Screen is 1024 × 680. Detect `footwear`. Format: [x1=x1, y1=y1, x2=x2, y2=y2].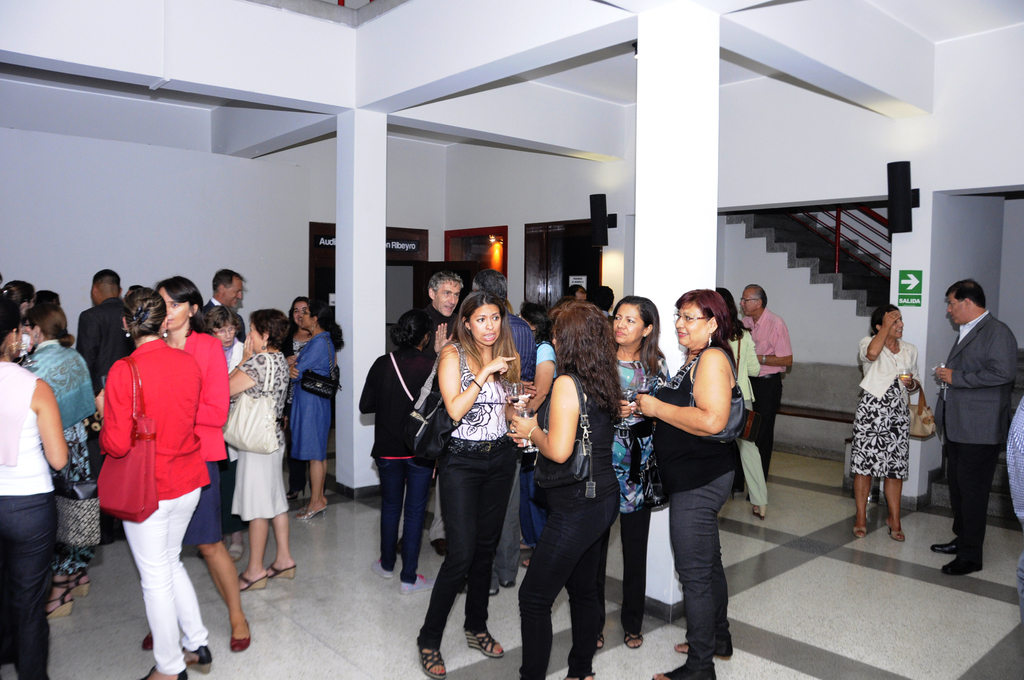
[x1=591, y1=632, x2=607, y2=651].
